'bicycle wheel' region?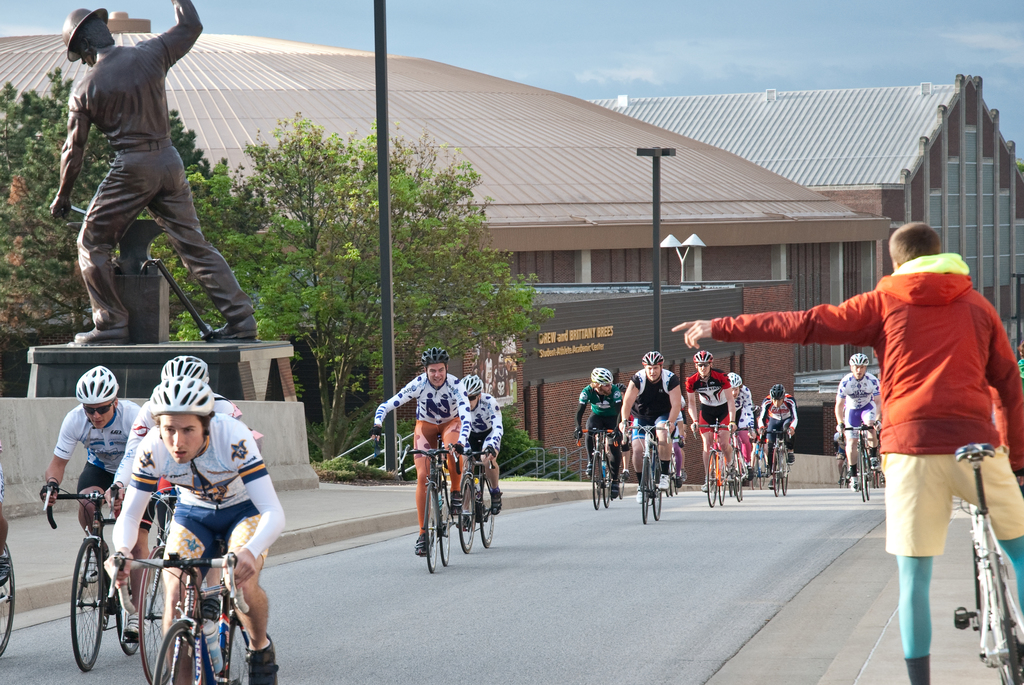
[757, 456, 767, 490]
